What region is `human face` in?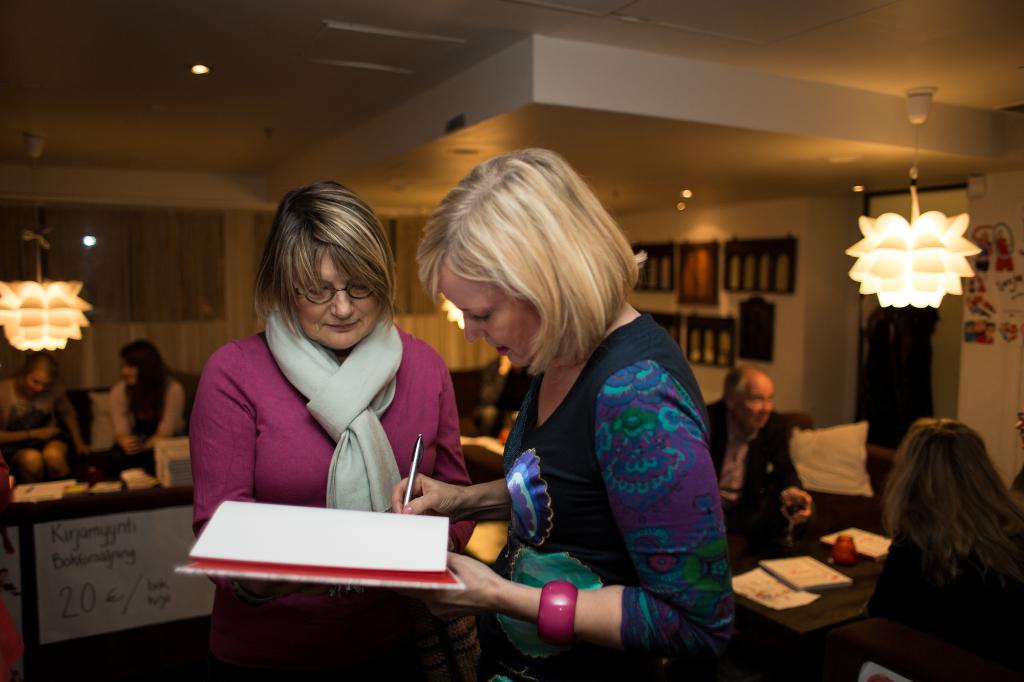
box(24, 366, 47, 396).
